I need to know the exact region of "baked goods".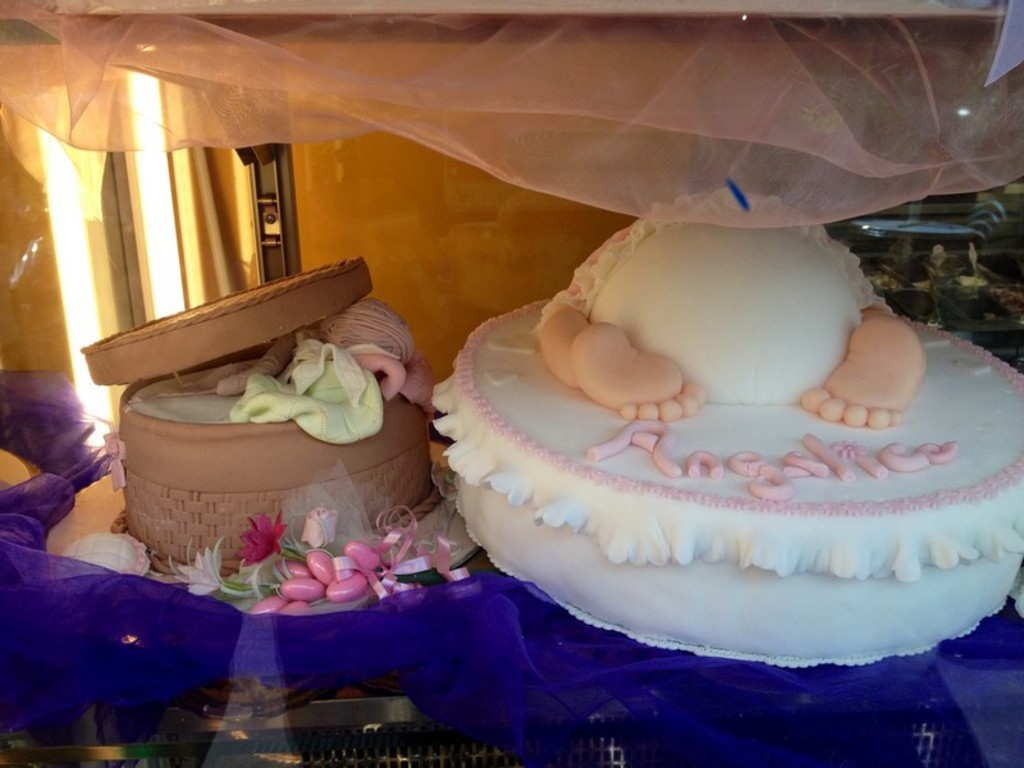
Region: bbox(428, 182, 1023, 667).
